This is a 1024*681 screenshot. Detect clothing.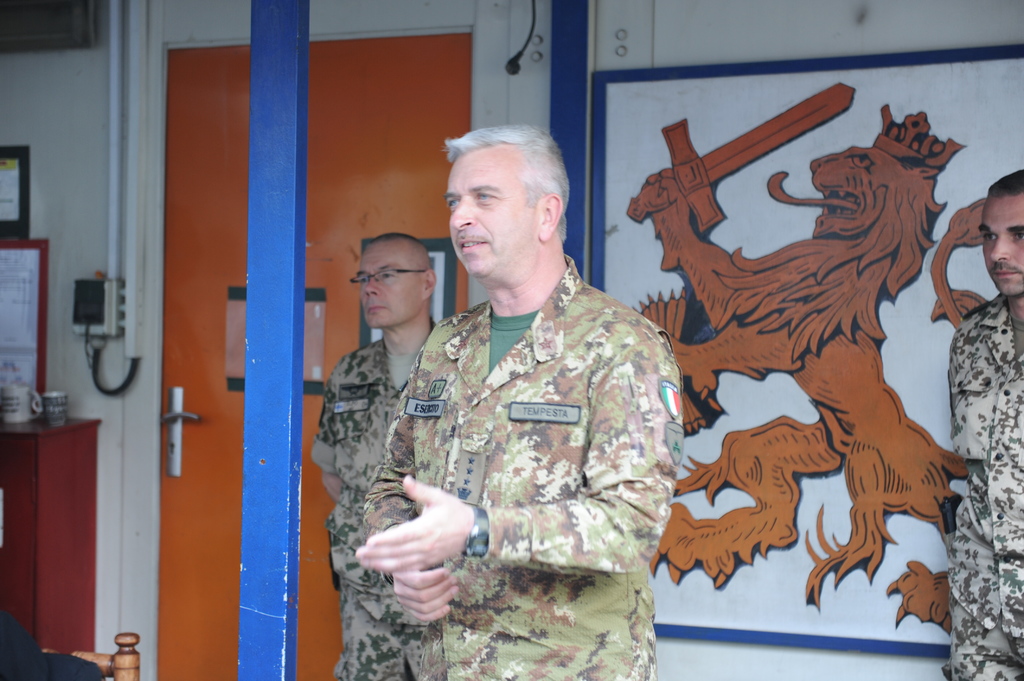
(307, 319, 450, 680).
